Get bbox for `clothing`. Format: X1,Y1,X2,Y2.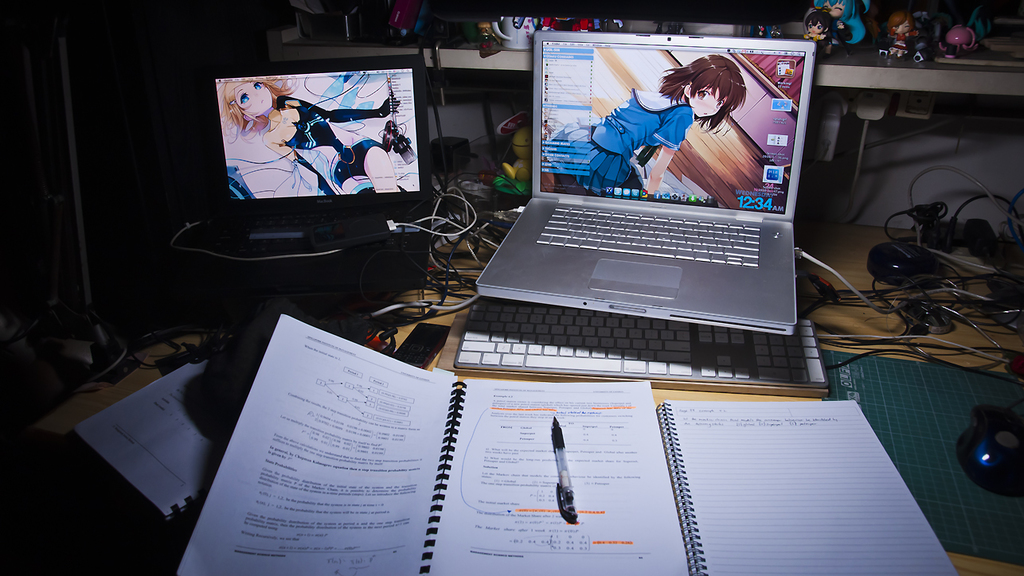
547,91,690,196.
